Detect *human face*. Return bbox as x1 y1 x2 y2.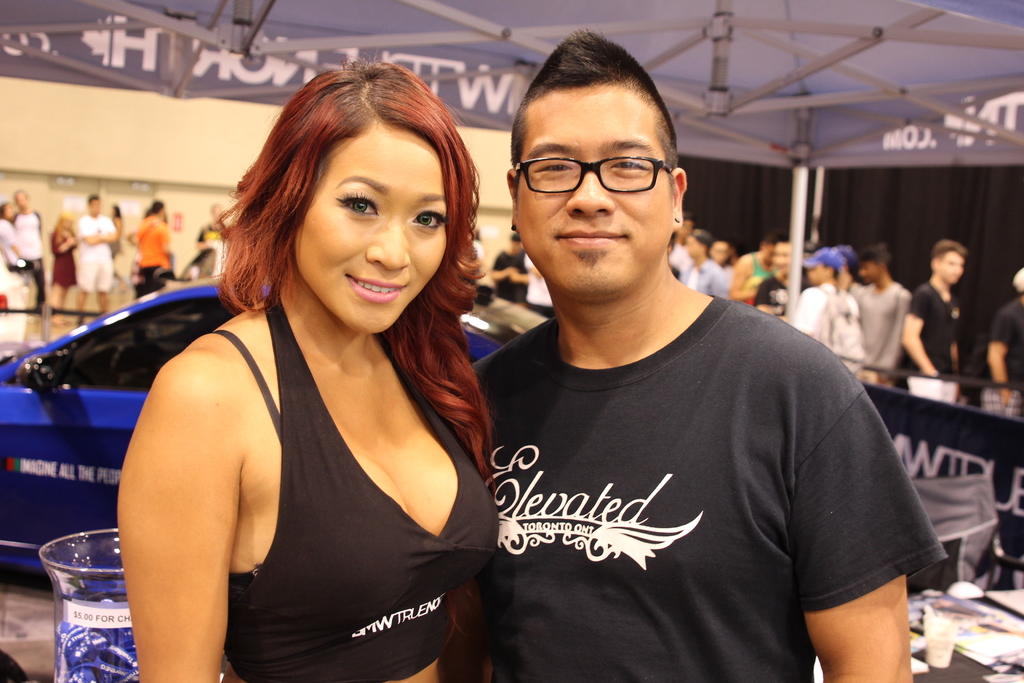
938 248 960 284.
